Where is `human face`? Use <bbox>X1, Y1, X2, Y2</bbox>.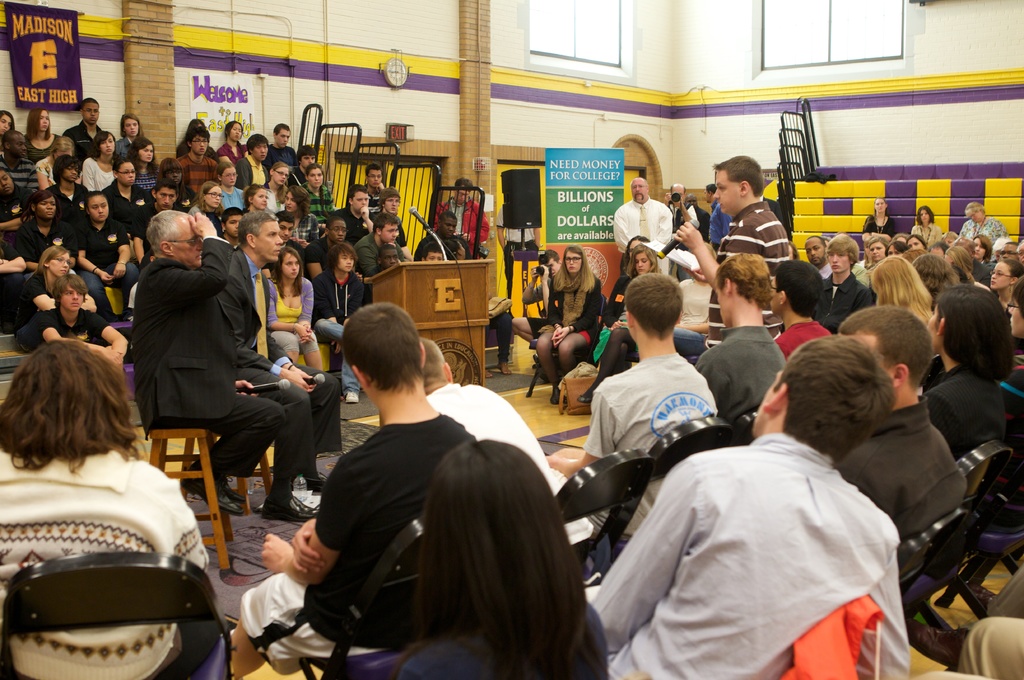
<bbox>888, 246, 900, 257</bbox>.
